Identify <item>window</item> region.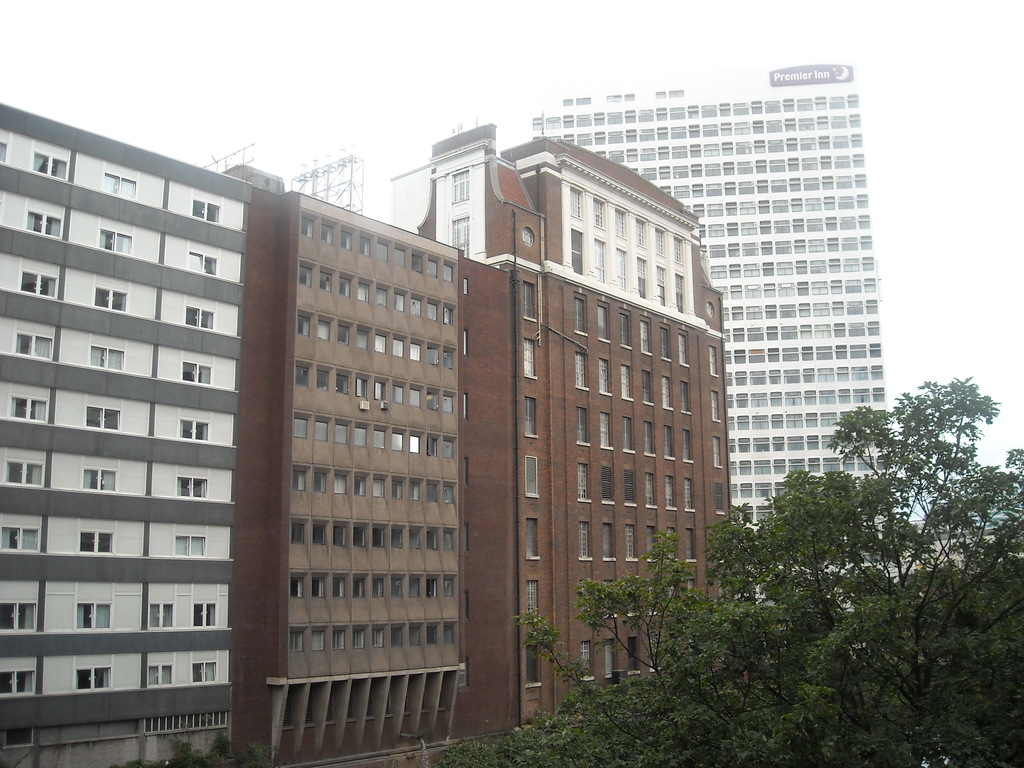
Region: crop(657, 262, 665, 307).
